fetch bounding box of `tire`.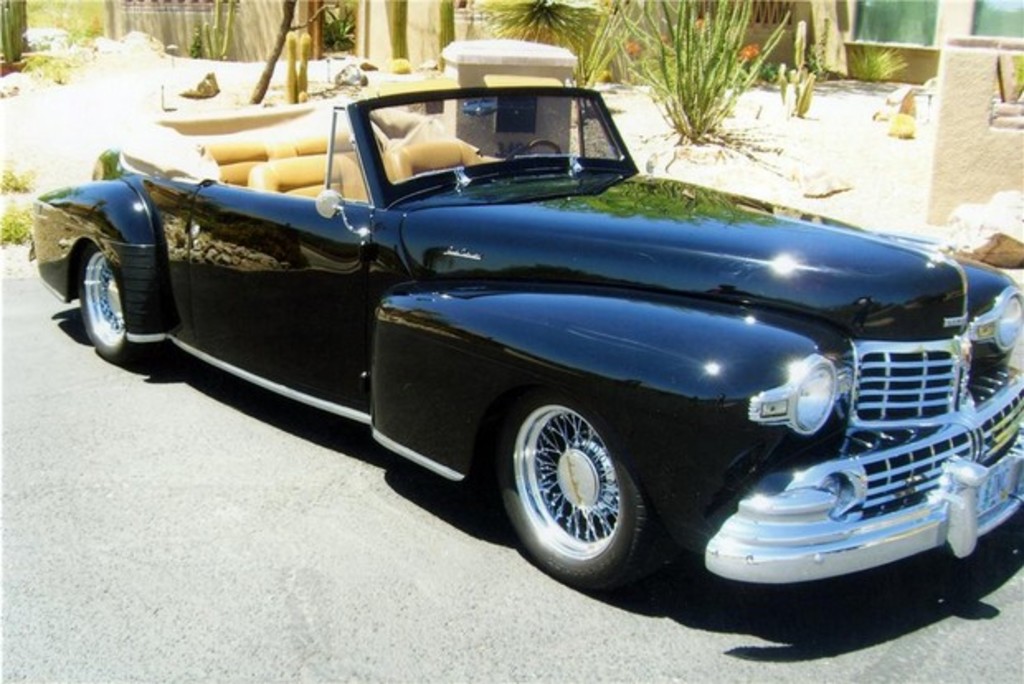
Bbox: BBox(81, 238, 147, 373).
